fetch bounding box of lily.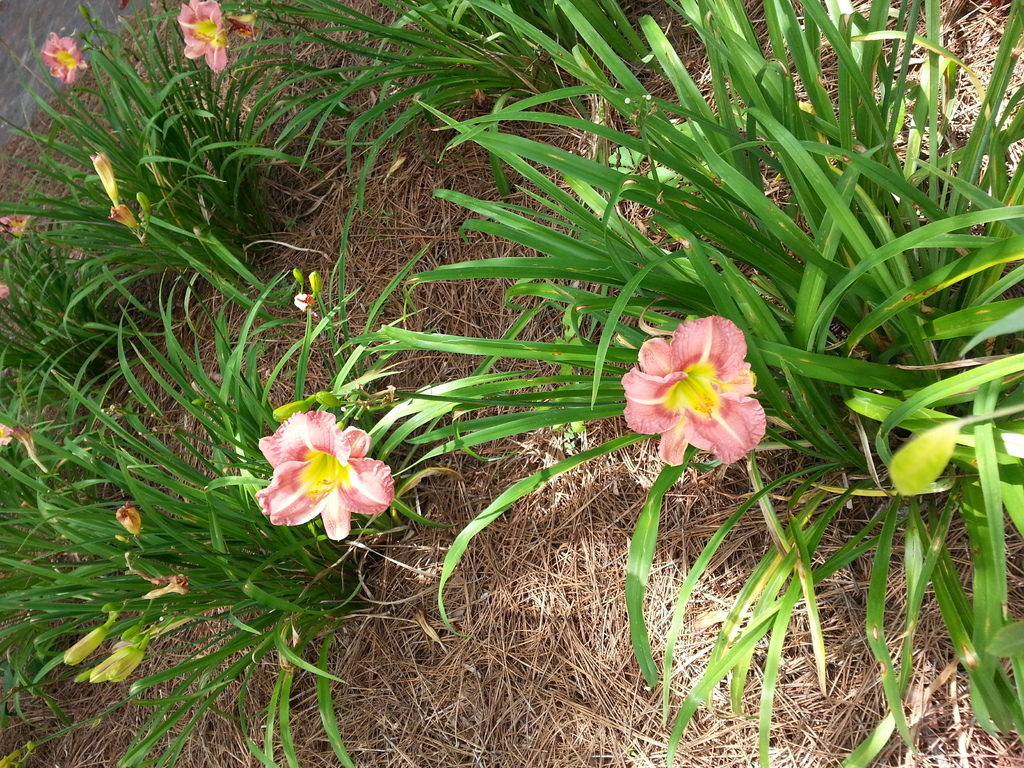
Bbox: 182,0,232,76.
